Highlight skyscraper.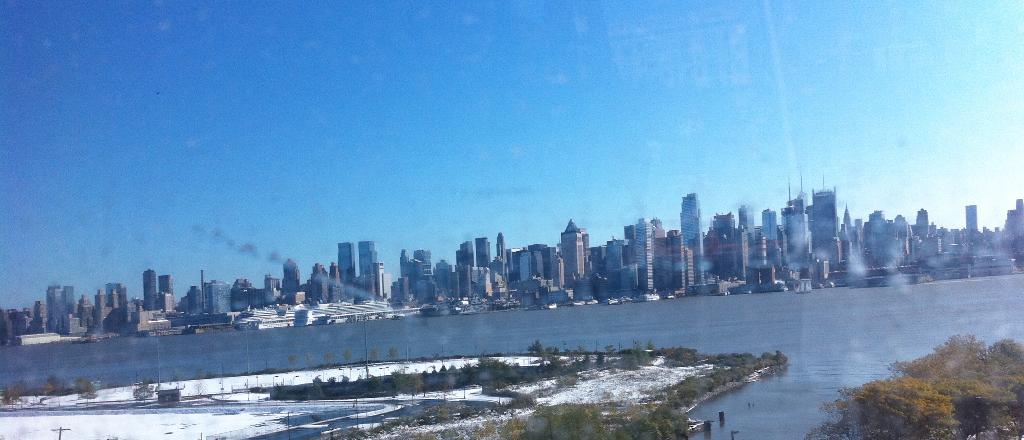
Highlighted region: {"left": 336, "top": 240, "right": 353, "bottom": 298}.
